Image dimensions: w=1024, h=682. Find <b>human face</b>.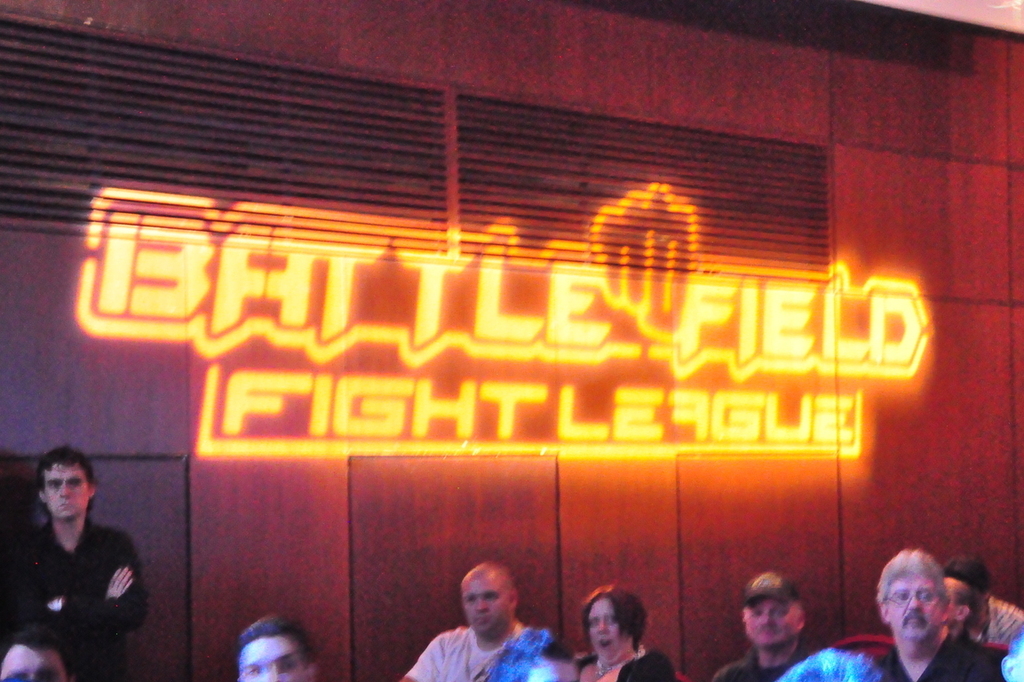
box=[459, 579, 508, 634].
